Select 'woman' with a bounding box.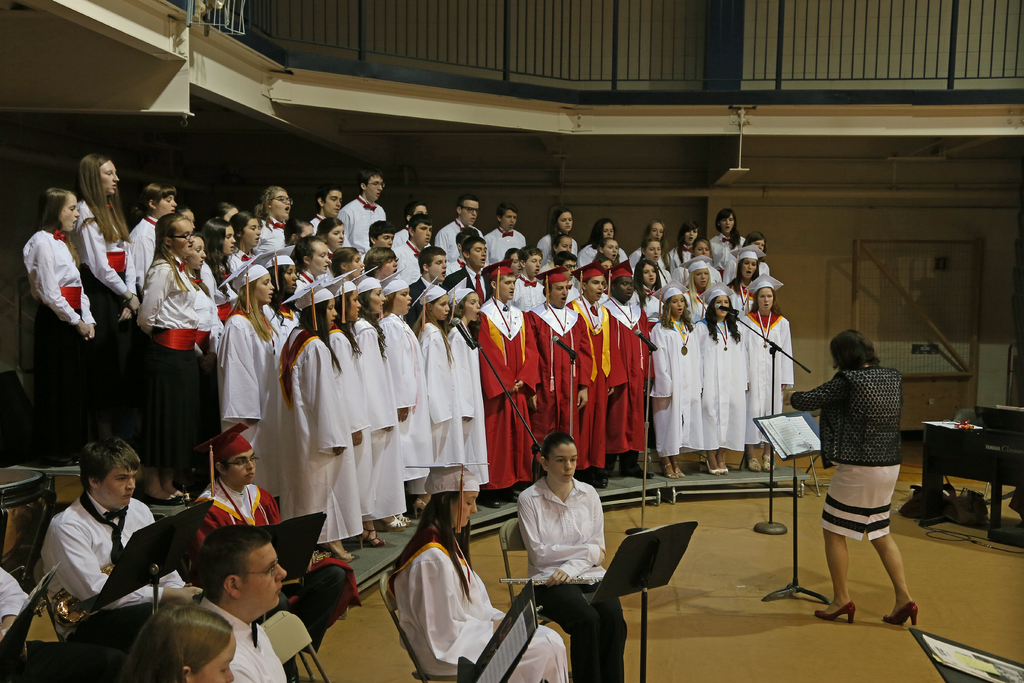
(380,267,433,516).
